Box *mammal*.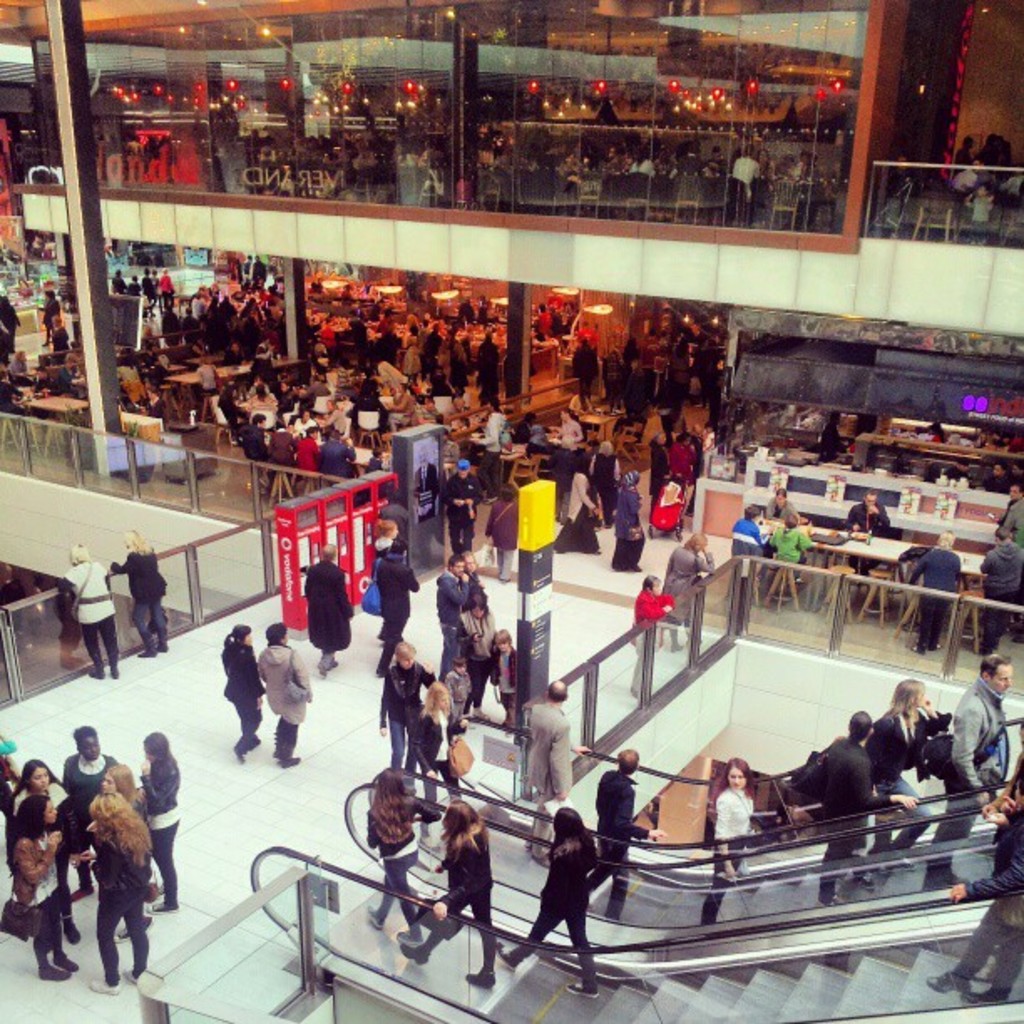
bbox=[0, 368, 23, 418].
